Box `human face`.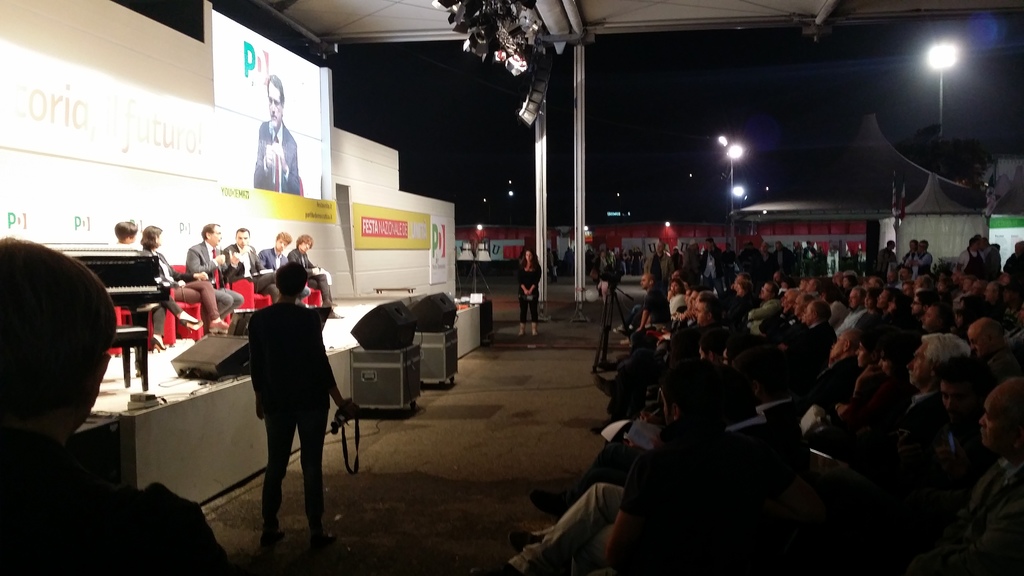
{"left": 760, "top": 243, "right": 768, "bottom": 251}.
